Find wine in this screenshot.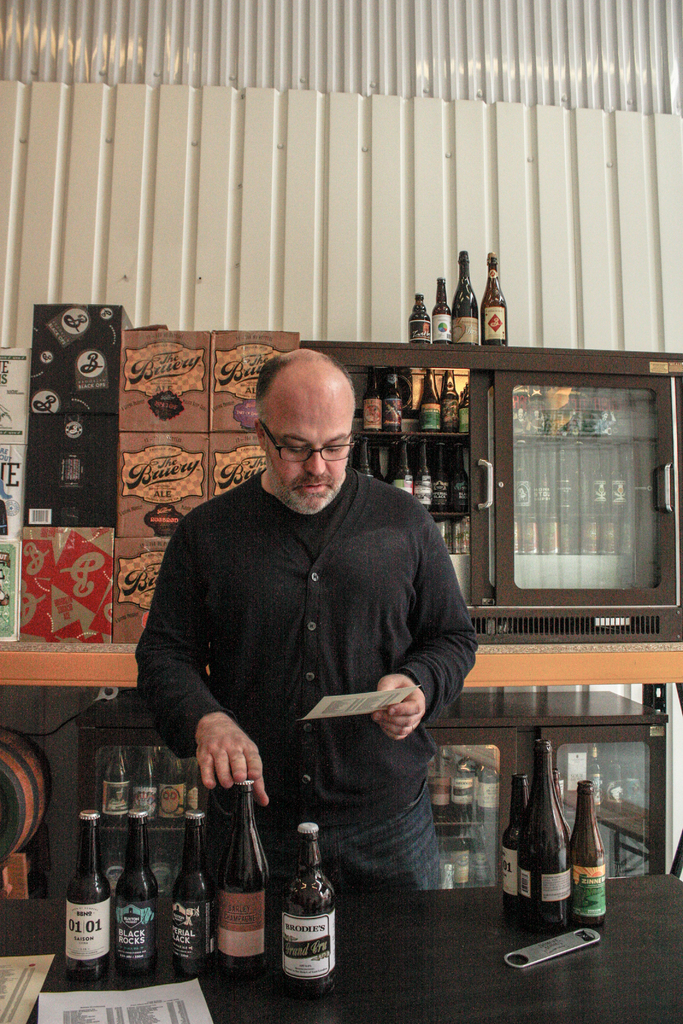
The bounding box for wine is <bbox>159, 800, 218, 973</bbox>.
